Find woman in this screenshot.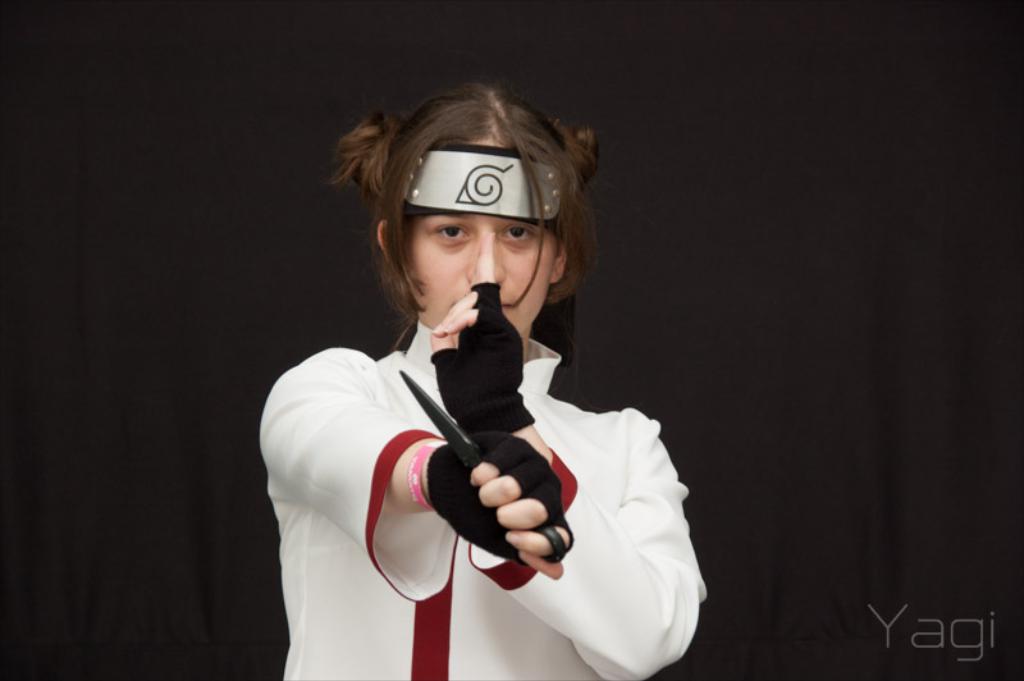
The bounding box for woman is 241,81,684,669.
